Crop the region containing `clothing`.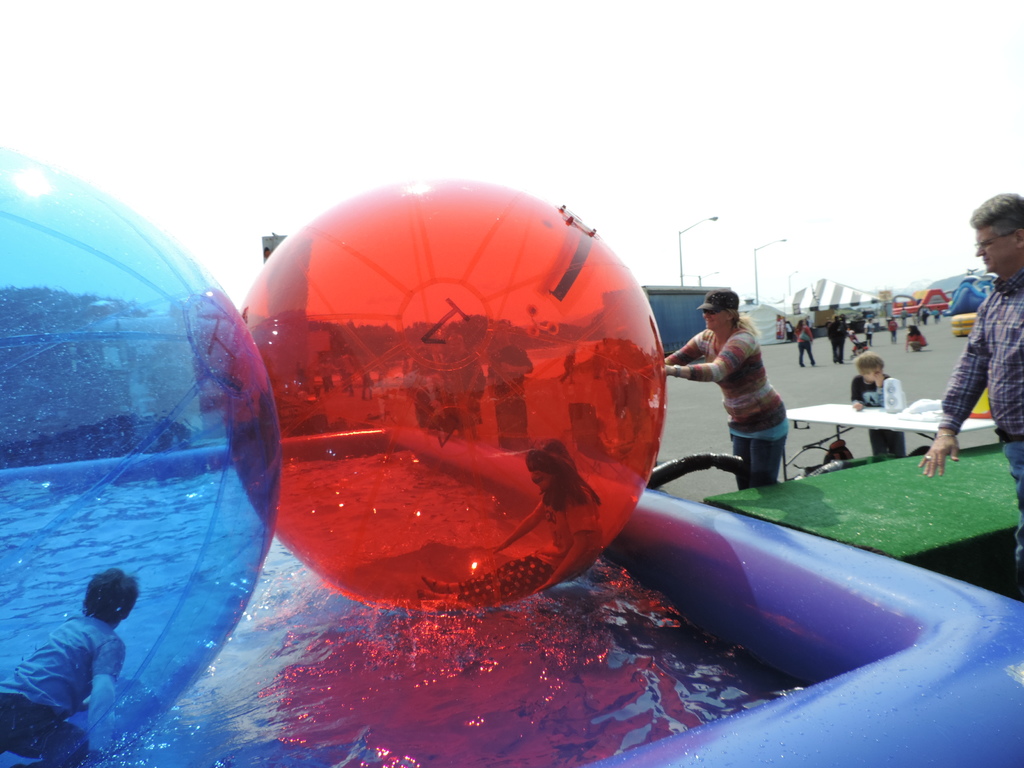
Crop region: [x1=909, y1=330, x2=927, y2=350].
